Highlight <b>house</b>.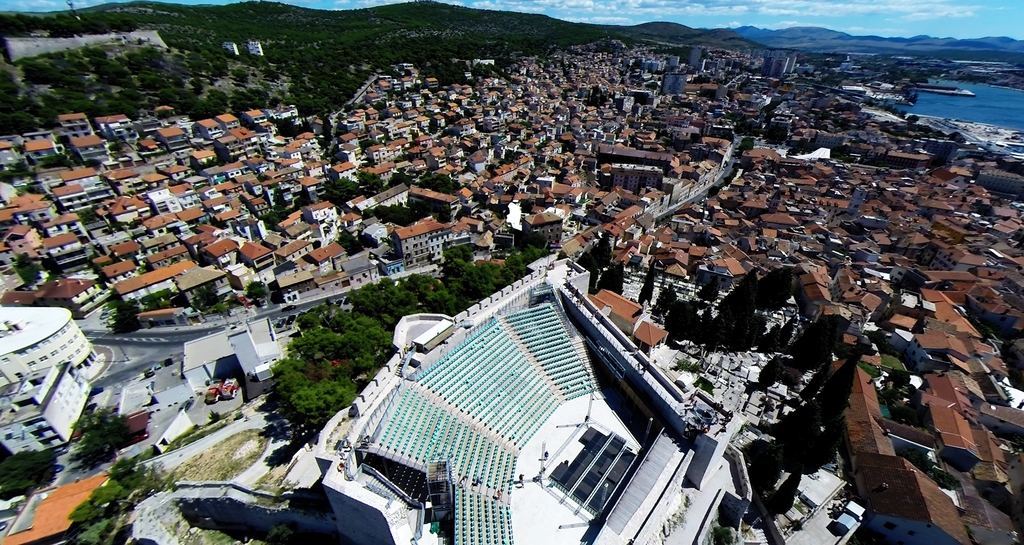
Highlighted region: [left=246, top=242, right=271, bottom=270].
